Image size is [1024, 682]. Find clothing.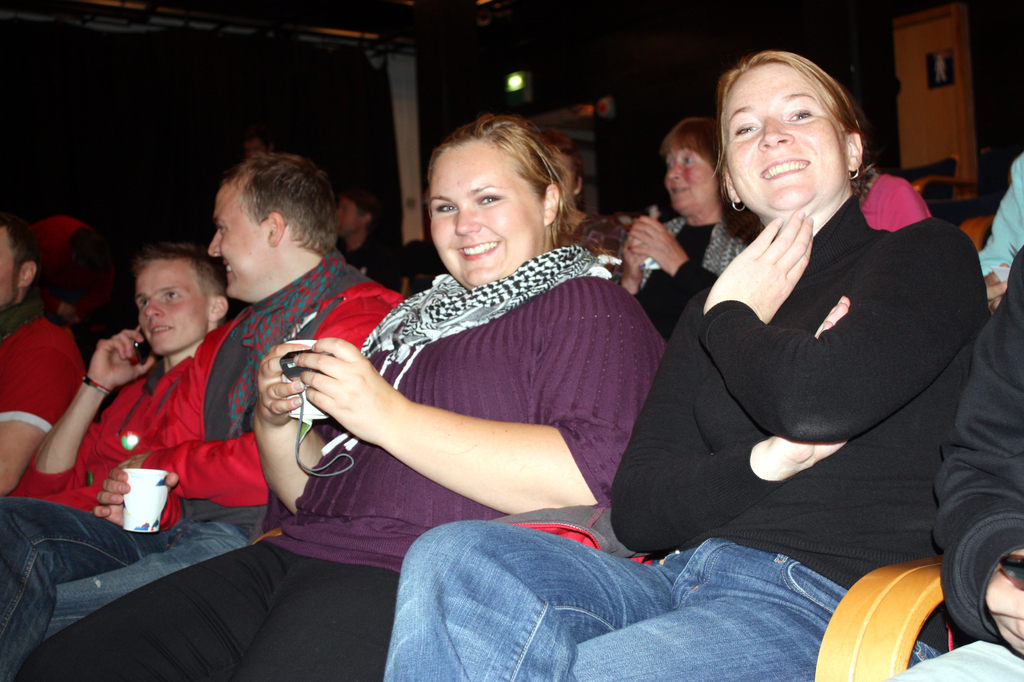
rect(876, 245, 1023, 681).
